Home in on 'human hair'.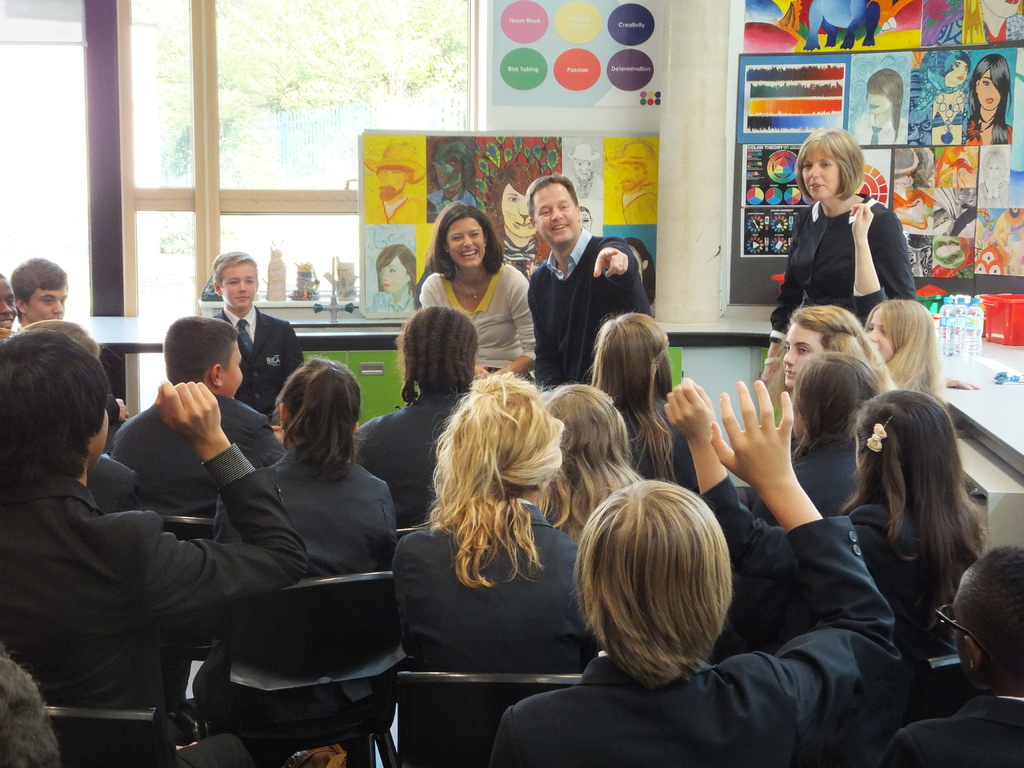
Homed in at {"x1": 785, "y1": 127, "x2": 868, "y2": 209}.
